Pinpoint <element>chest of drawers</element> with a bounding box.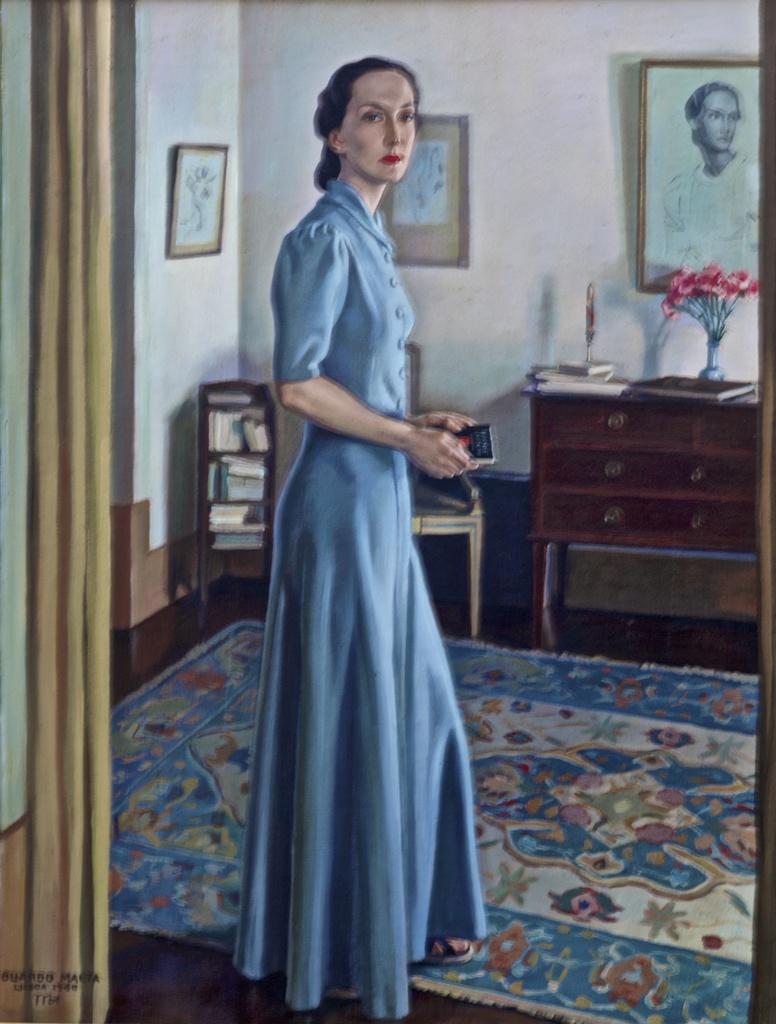
512/365/770/666.
